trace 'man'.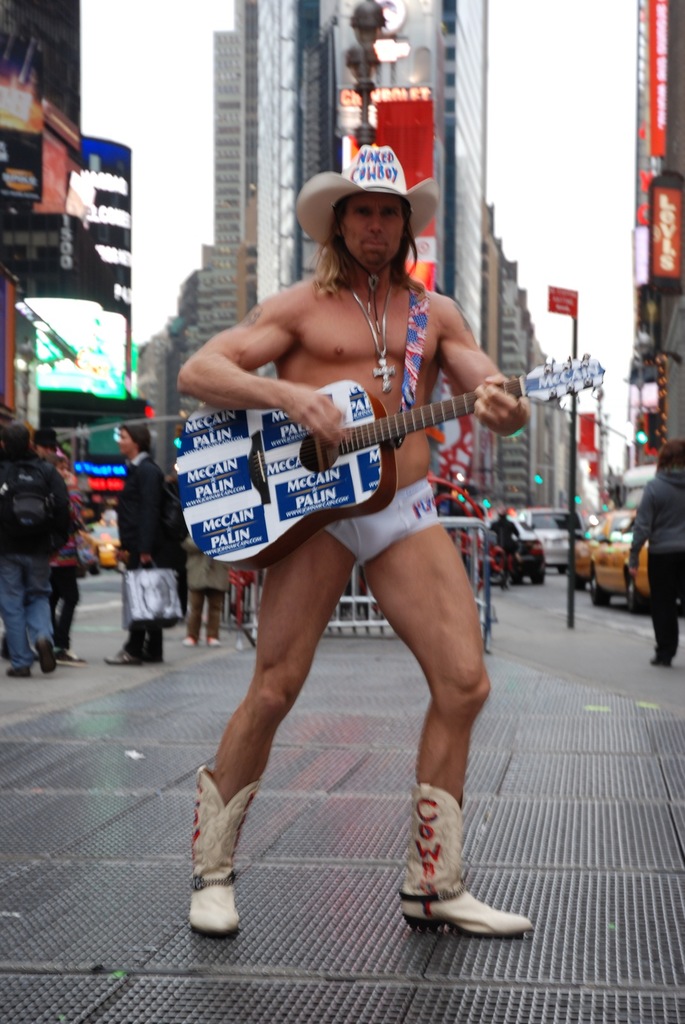
Traced to bbox(182, 139, 517, 932).
